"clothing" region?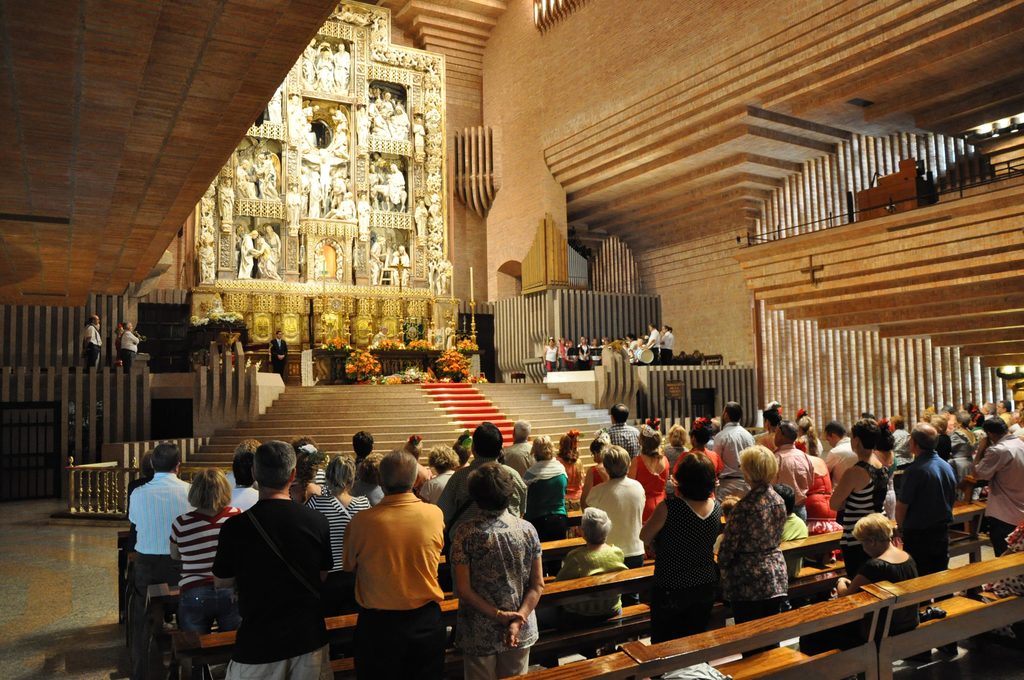
(327,118,346,154)
